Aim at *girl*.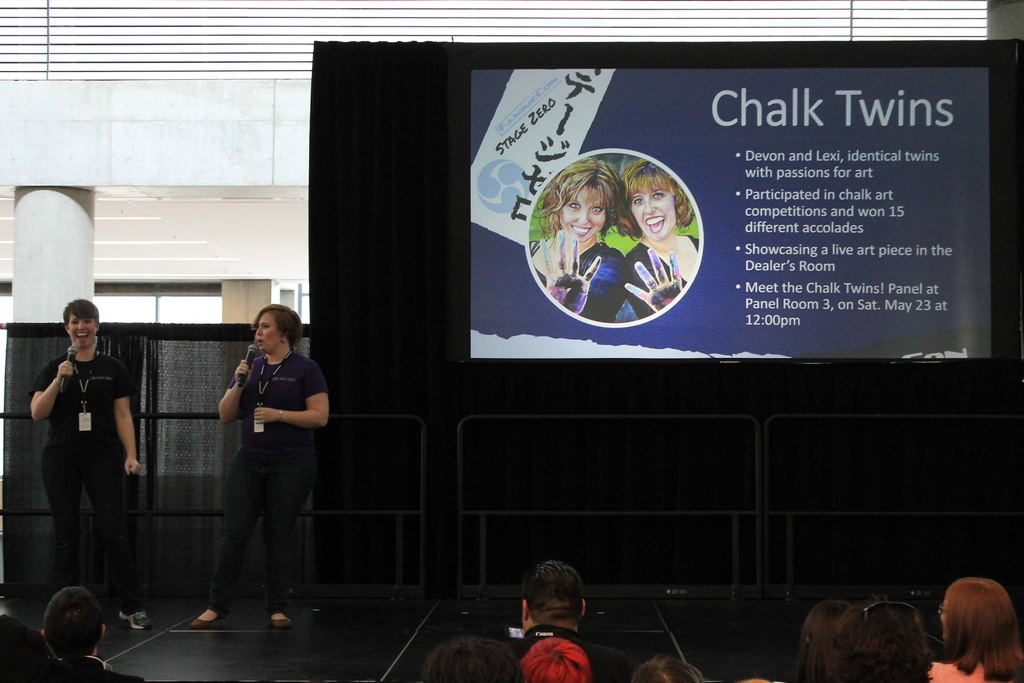
Aimed at {"left": 35, "top": 587, "right": 136, "bottom": 682}.
